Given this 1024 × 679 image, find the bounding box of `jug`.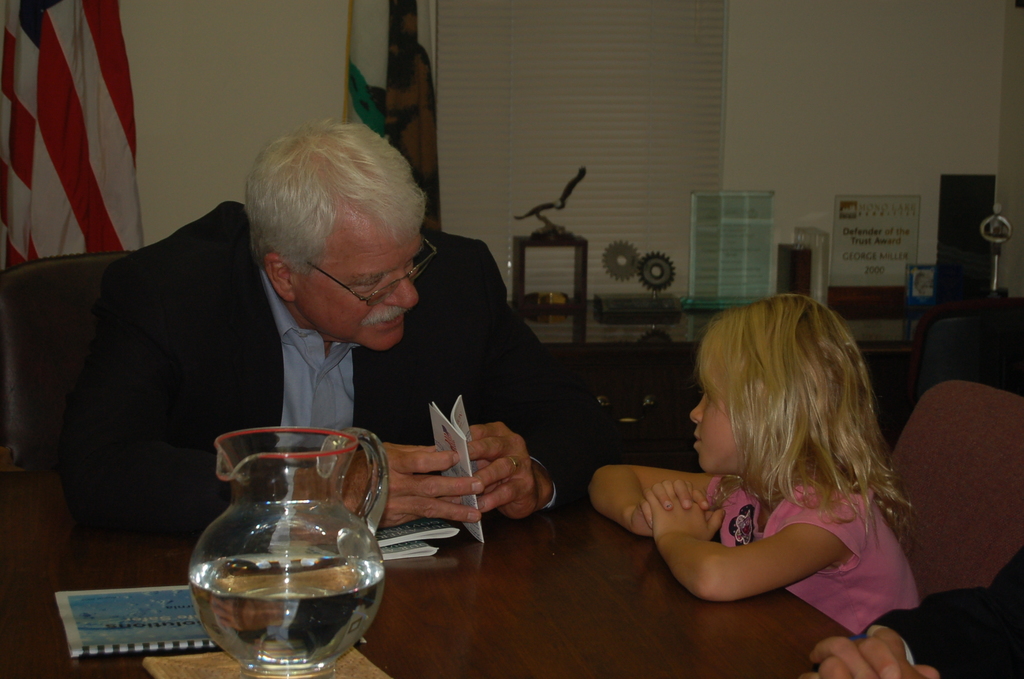
(left=176, top=430, right=392, bottom=678).
